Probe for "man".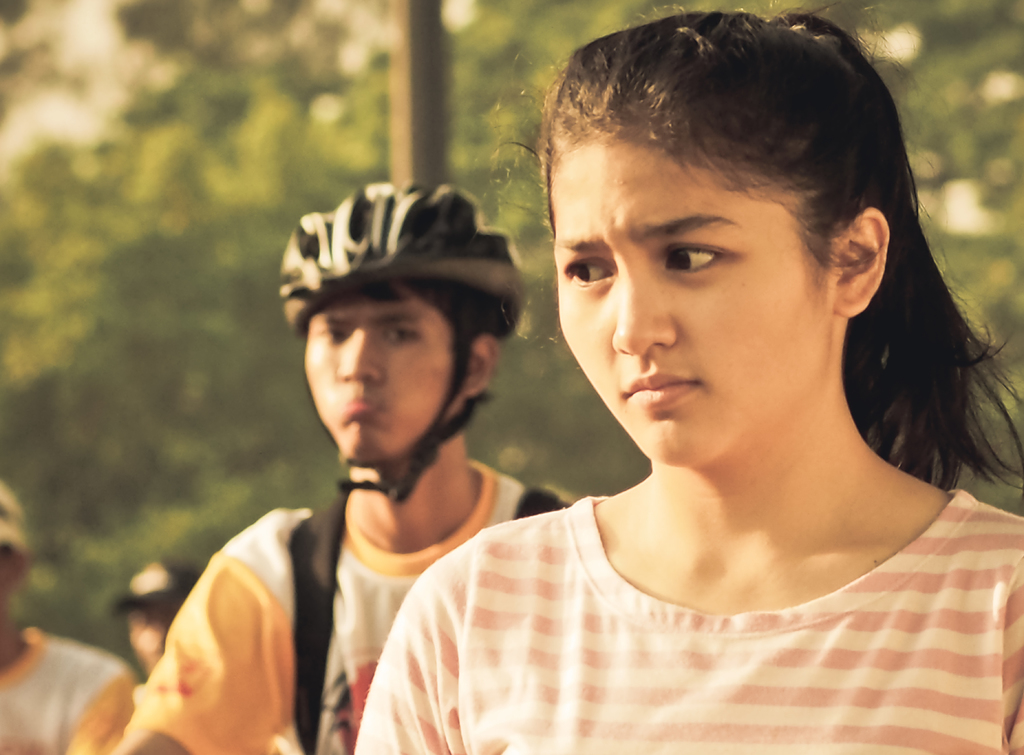
Probe result: (left=106, top=186, right=570, bottom=754).
